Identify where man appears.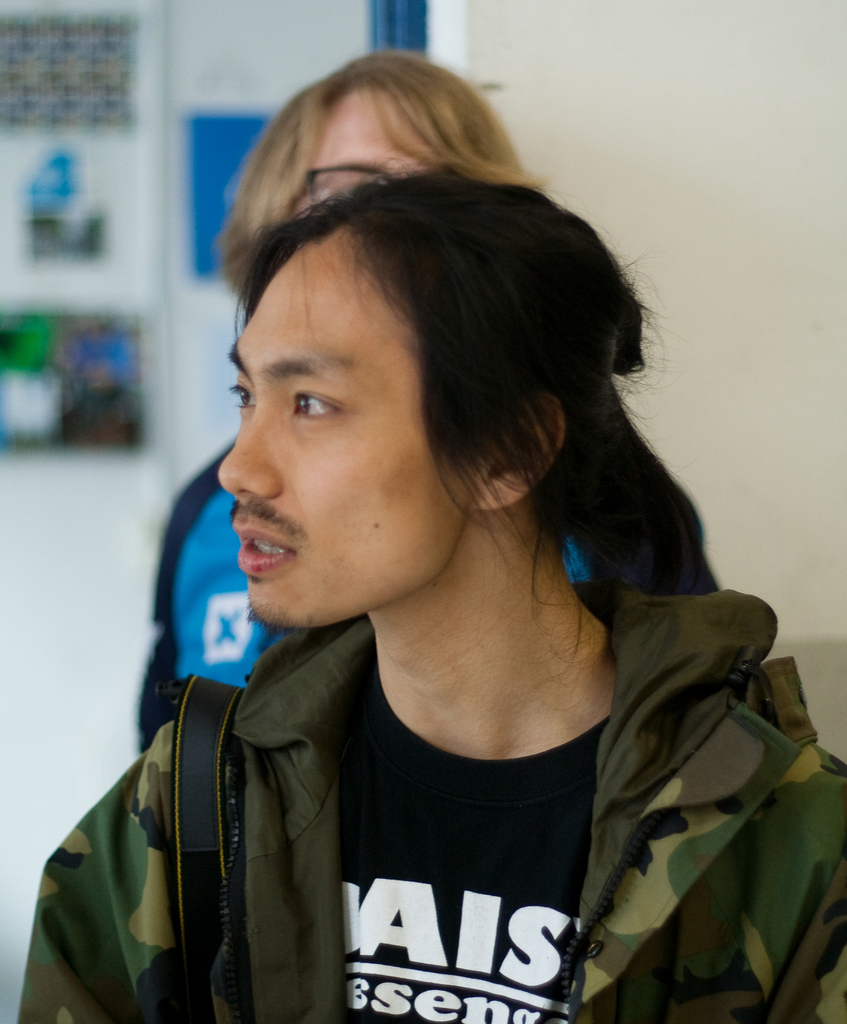
Appears at BBox(27, 71, 819, 1023).
